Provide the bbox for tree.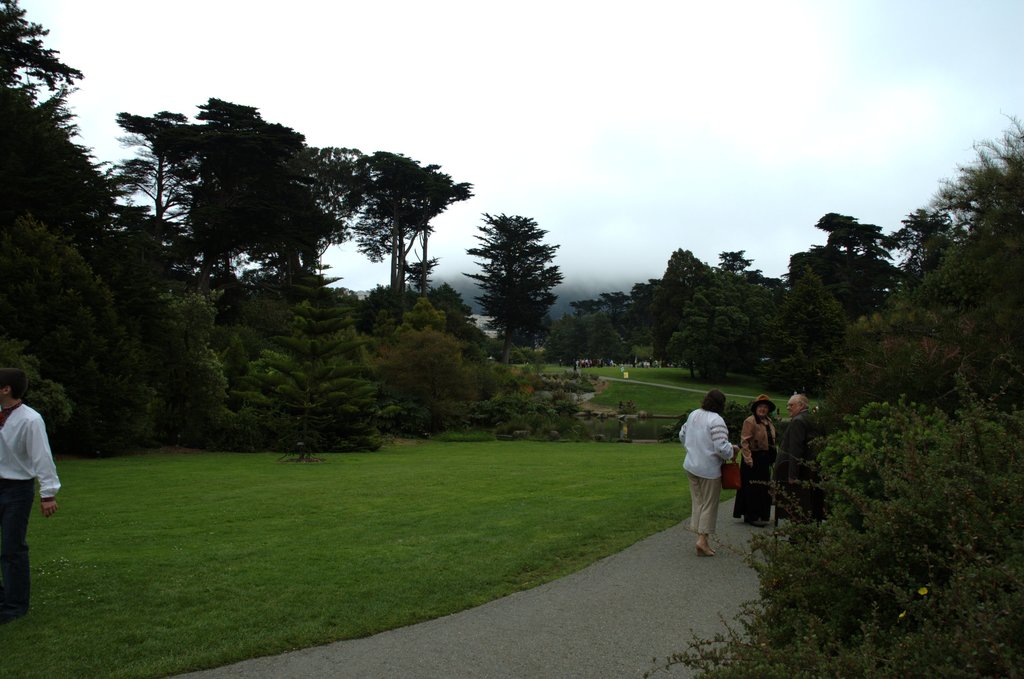
362/151/467/308.
